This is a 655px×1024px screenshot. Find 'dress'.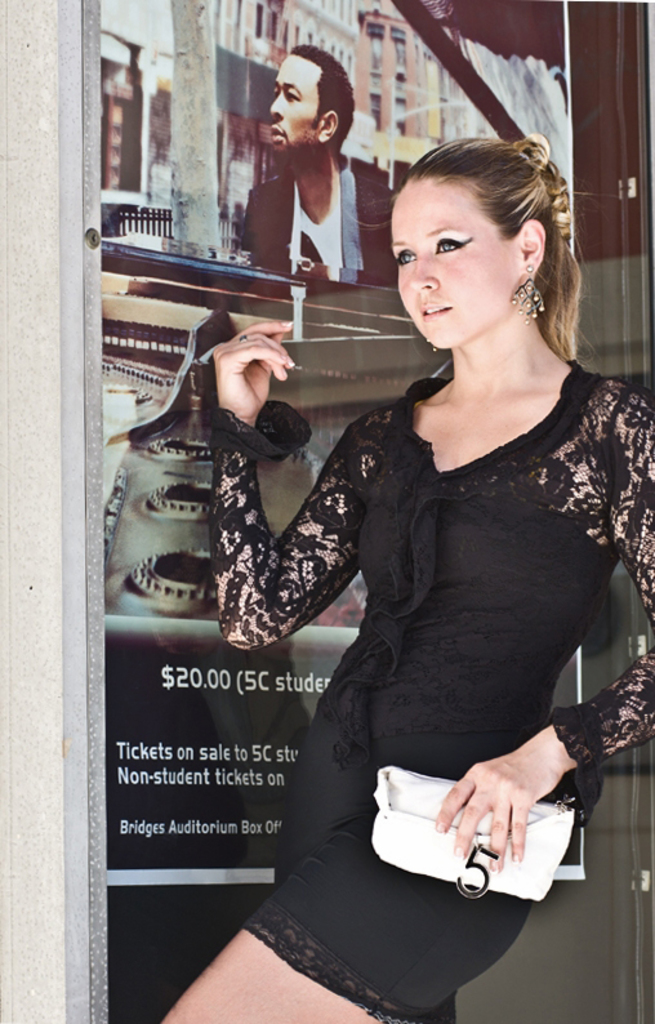
Bounding box: l=201, t=361, r=654, b=1023.
